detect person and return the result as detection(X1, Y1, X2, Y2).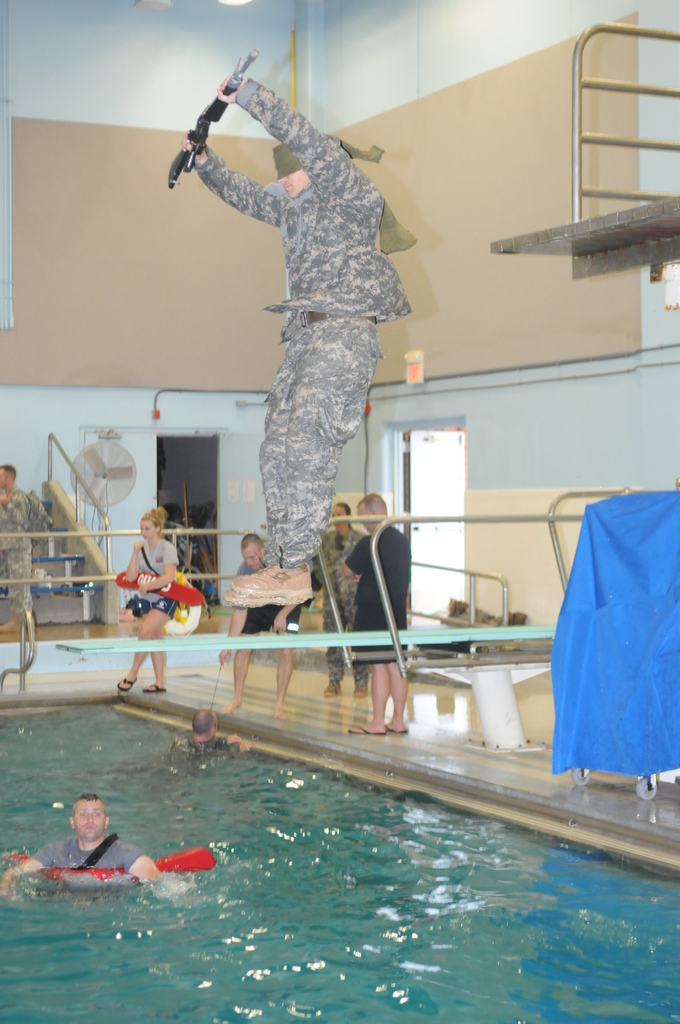
detection(0, 451, 56, 657).
